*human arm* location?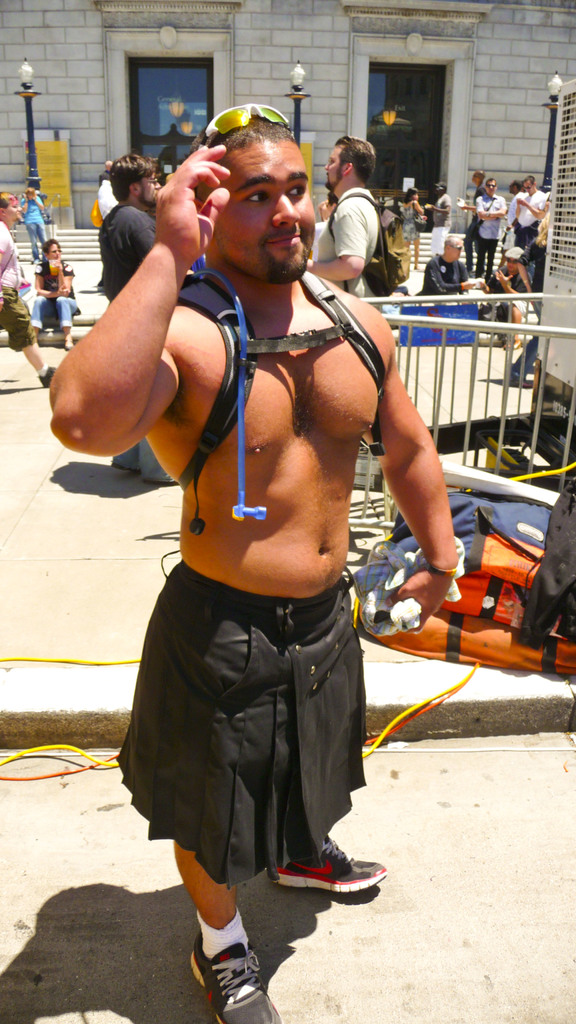
<region>297, 194, 376, 278</region>
